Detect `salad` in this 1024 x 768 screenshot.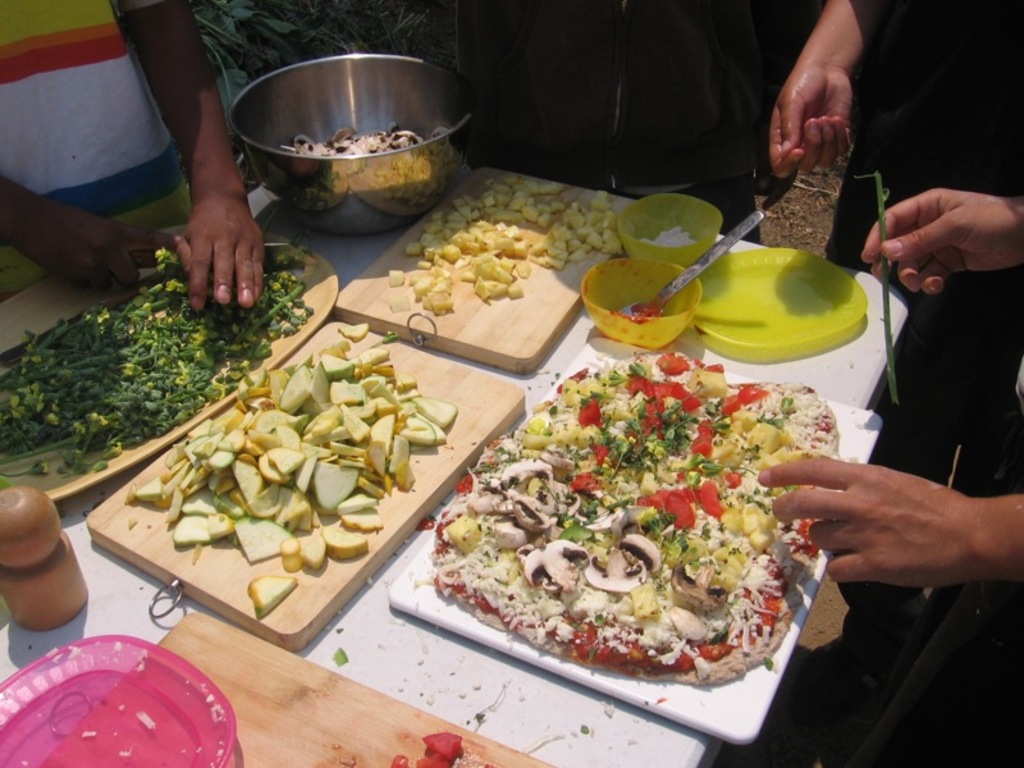
Detection: 444, 349, 819, 652.
